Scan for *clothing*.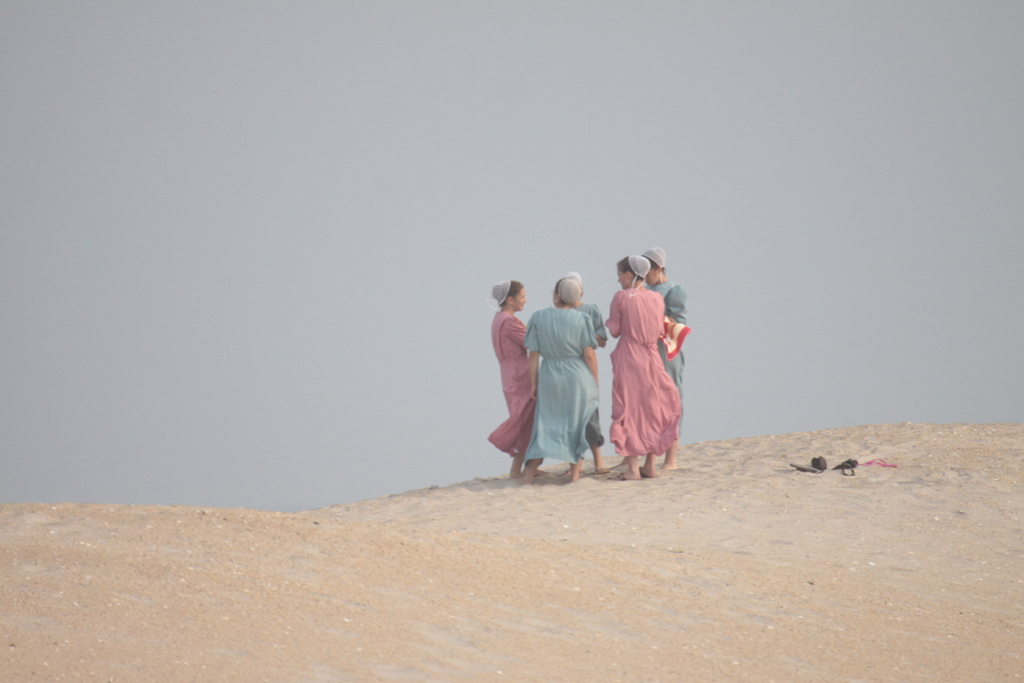
Scan result: <box>488,306,550,458</box>.
